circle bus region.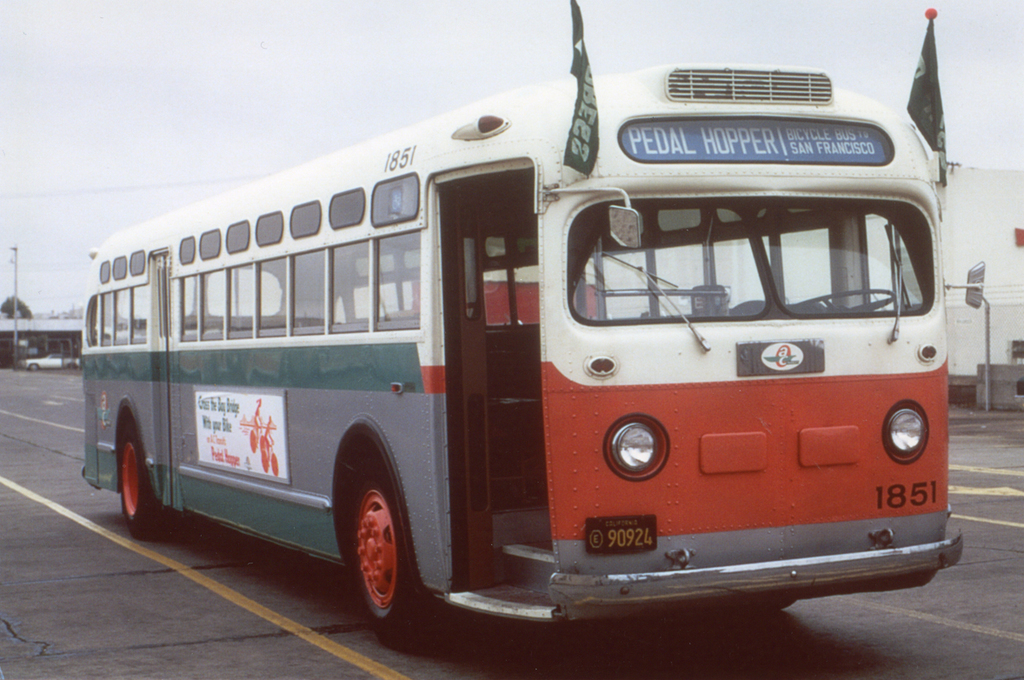
Region: 80,57,987,647.
